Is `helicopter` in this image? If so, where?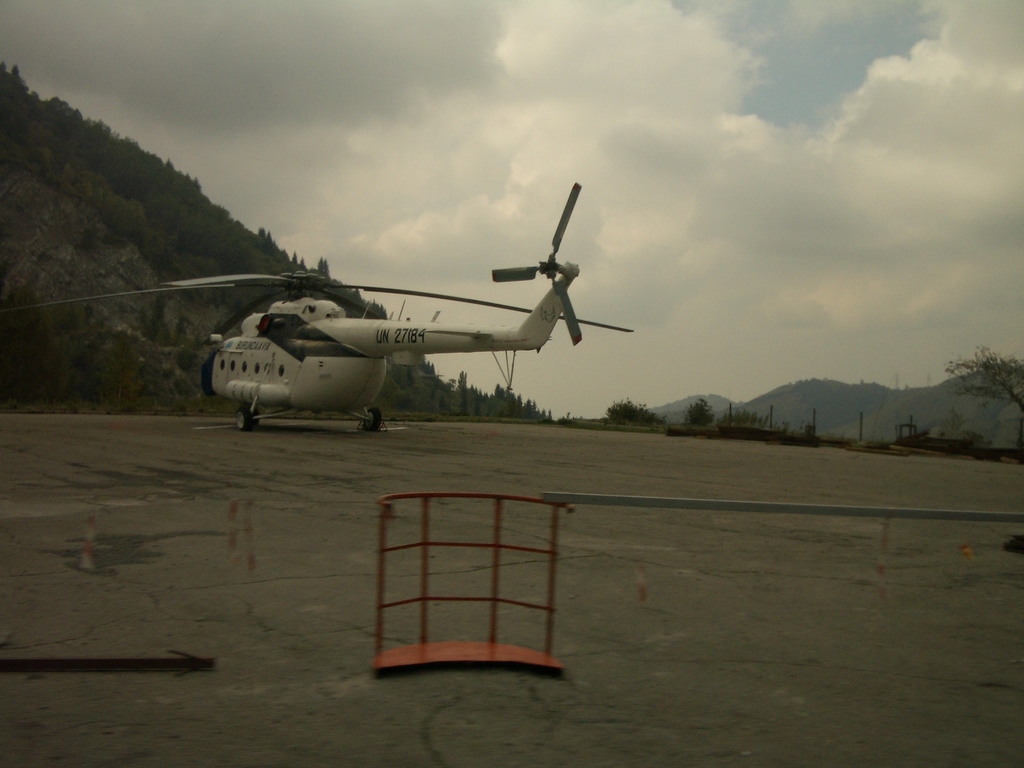
Yes, at BBox(1, 177, 636, 436).
